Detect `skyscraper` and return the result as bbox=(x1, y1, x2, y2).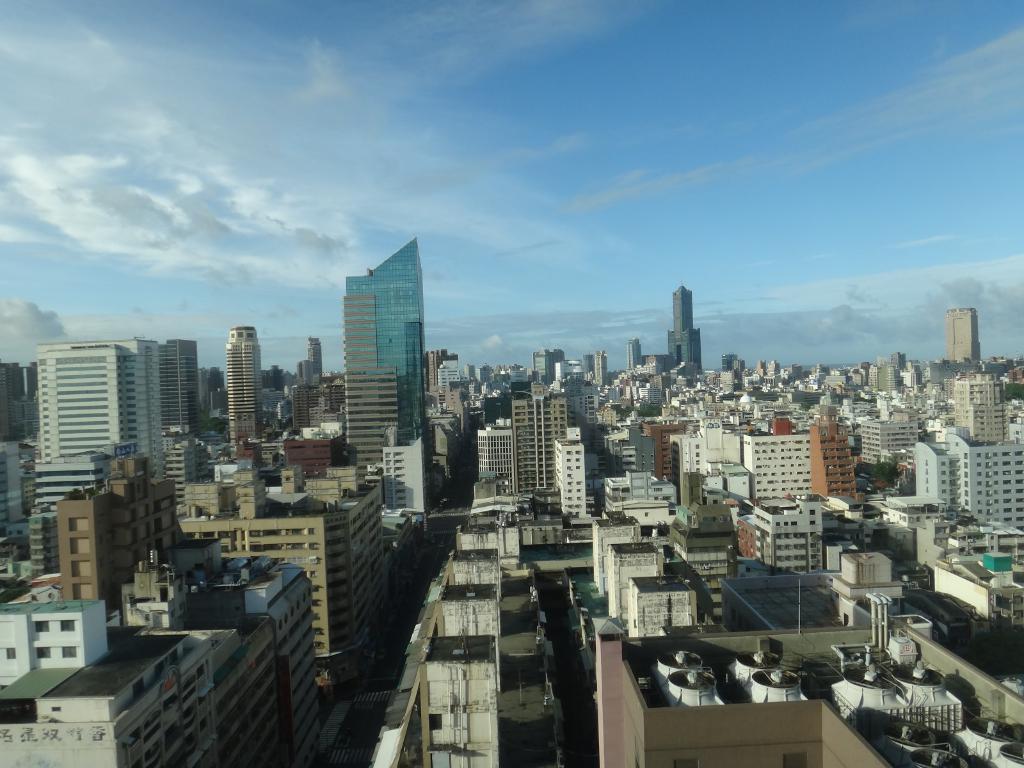
bbox=(543, 431, 596, 514).
